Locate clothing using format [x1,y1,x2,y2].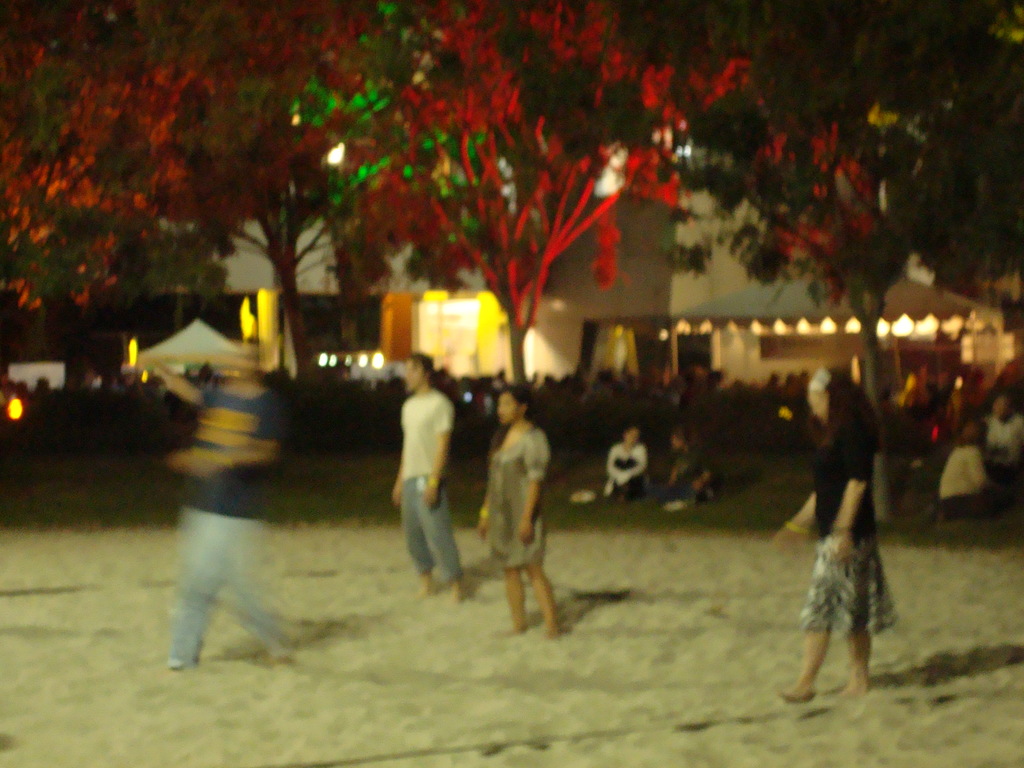
[154,330,286,652].
